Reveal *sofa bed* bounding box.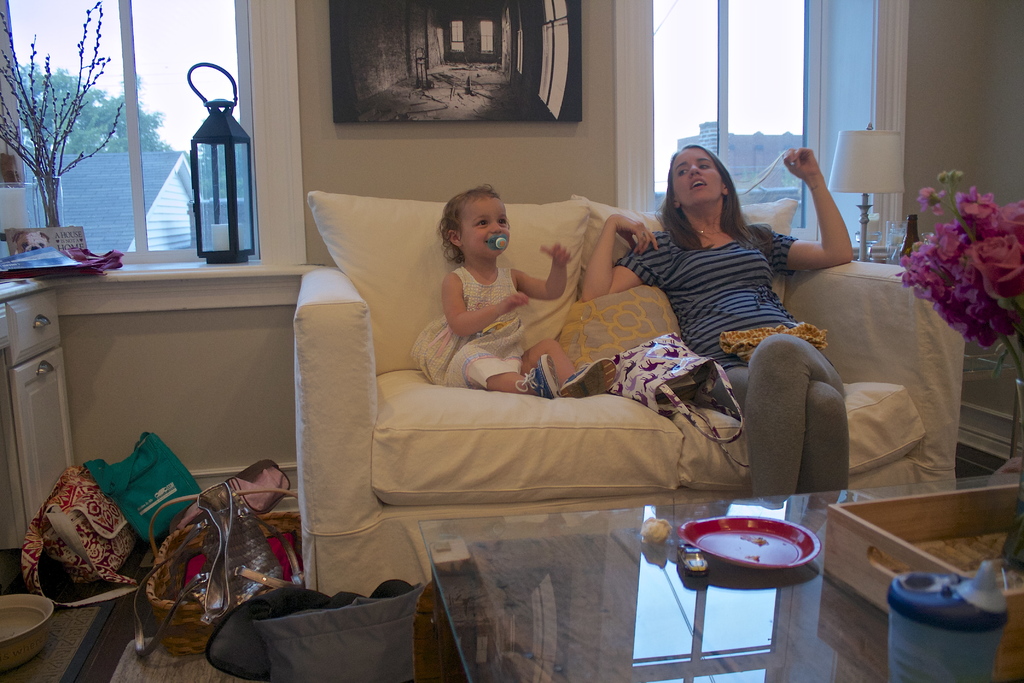
Revealed: locate(289, 192, 967, 592).
